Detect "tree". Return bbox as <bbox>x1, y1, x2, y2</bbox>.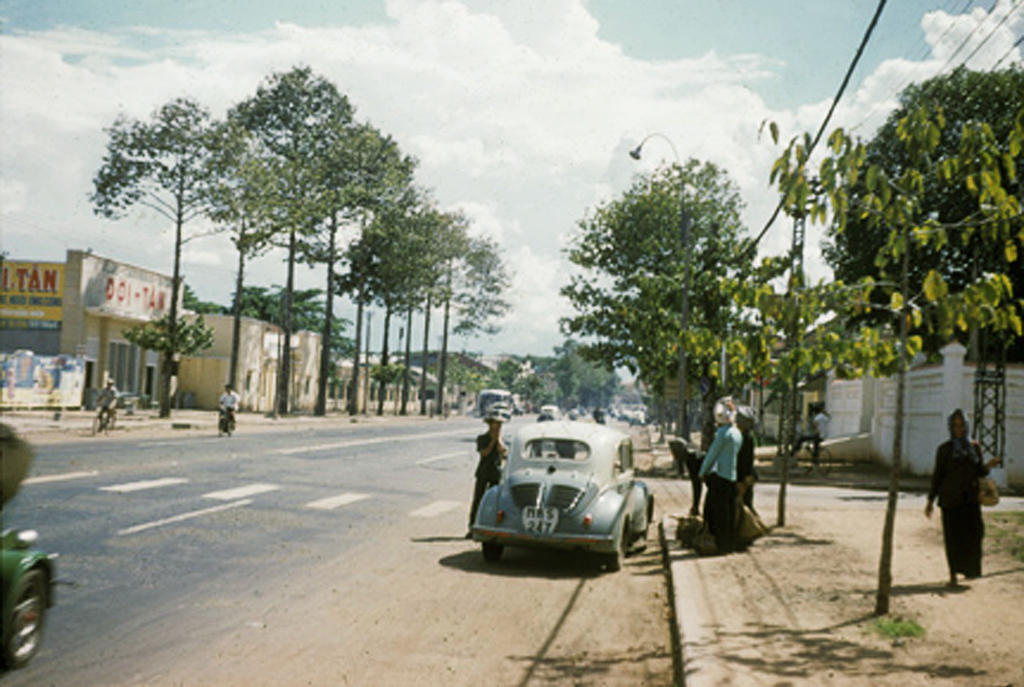
<bbox>828, 62, 1019, 382</bbox>.
